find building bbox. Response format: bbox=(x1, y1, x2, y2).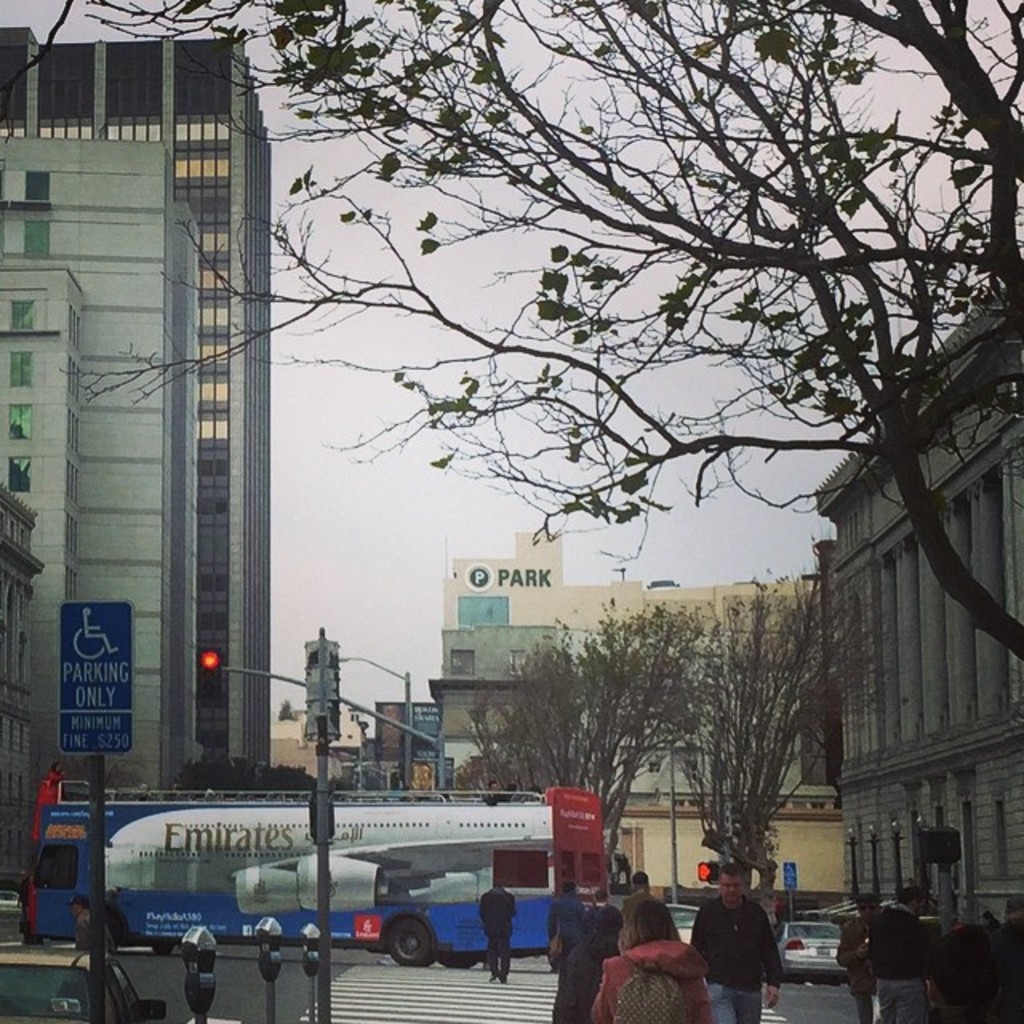
bbox=(813, 291, 1022, 934).
